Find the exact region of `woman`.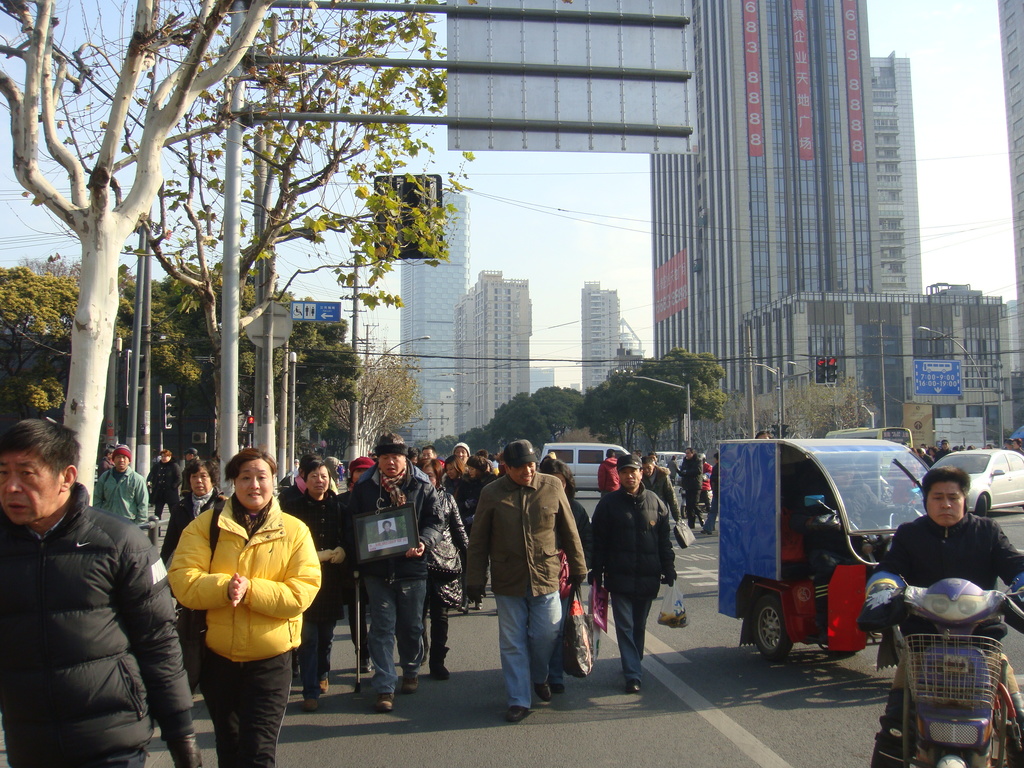
Exact region: left=283, top=462, right=355, bottom=710.
